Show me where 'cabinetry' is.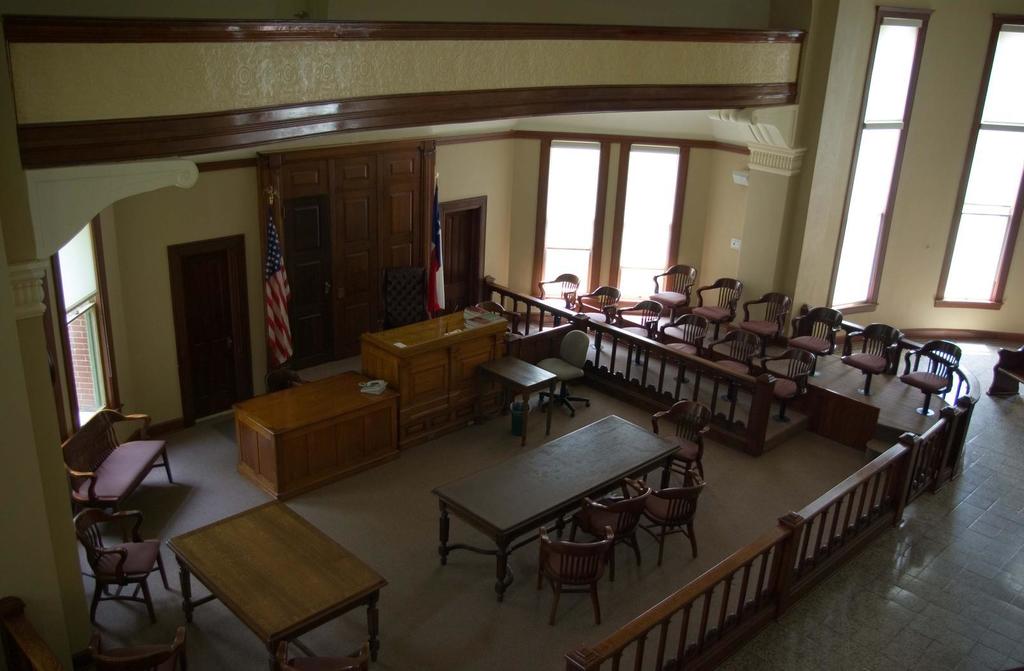
'cabinetry' is at (x1=329, y1=195, x2=374, y2=358).
